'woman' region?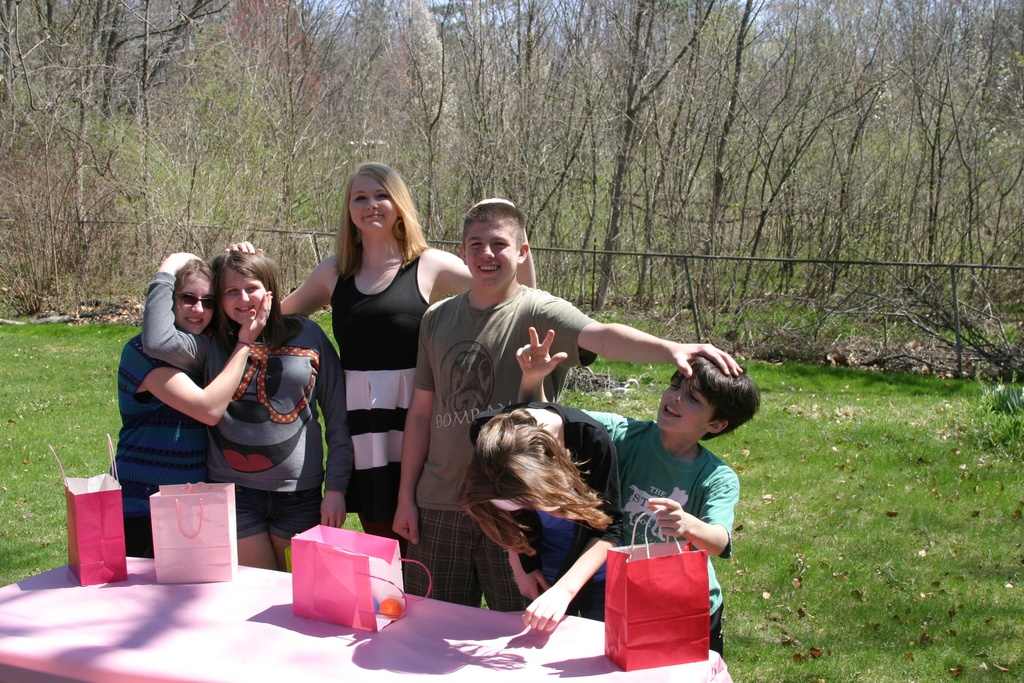
box=[110, 240, 277, 562]
